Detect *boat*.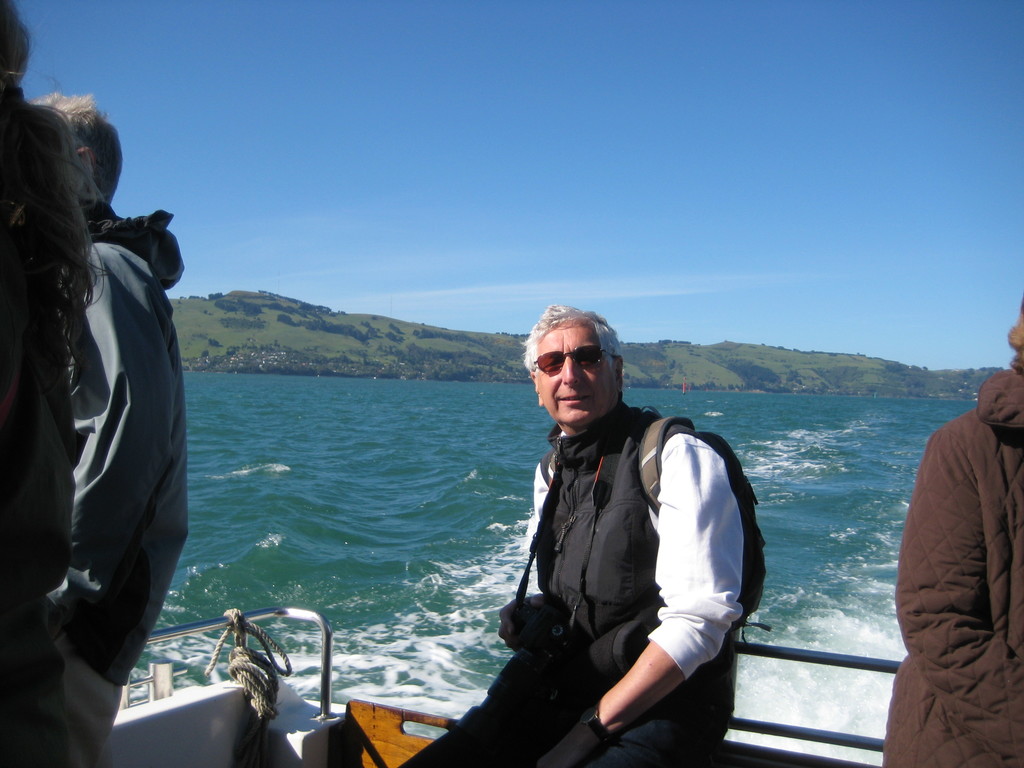
Detected at BBox(96, 601, 904, 767).
